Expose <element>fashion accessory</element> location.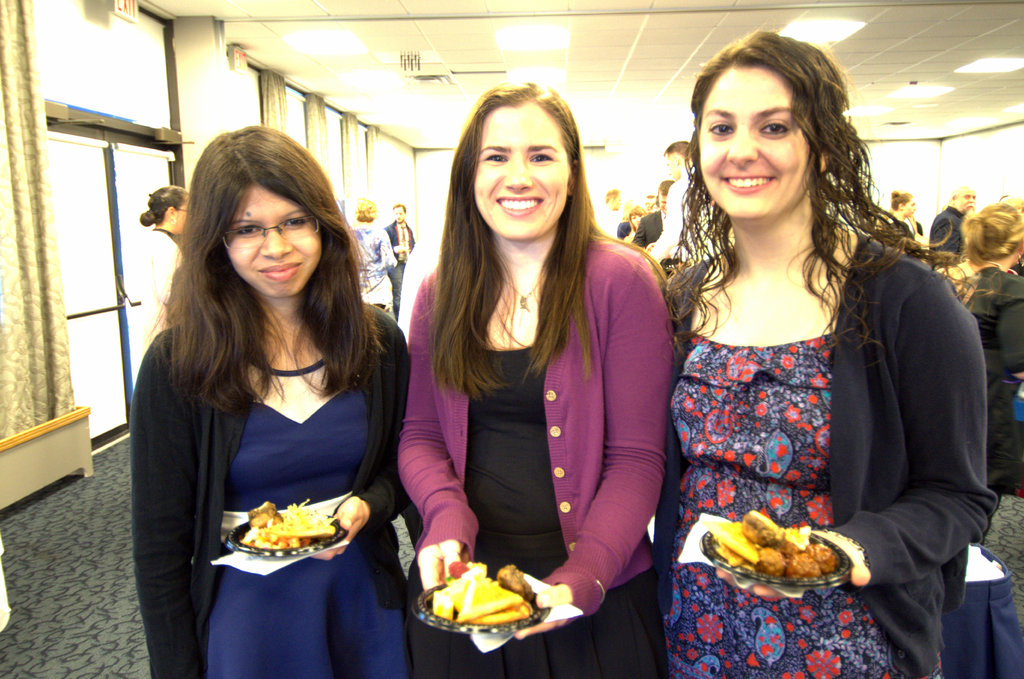
Exposed at detection(1016, 250, 1023, 268).
